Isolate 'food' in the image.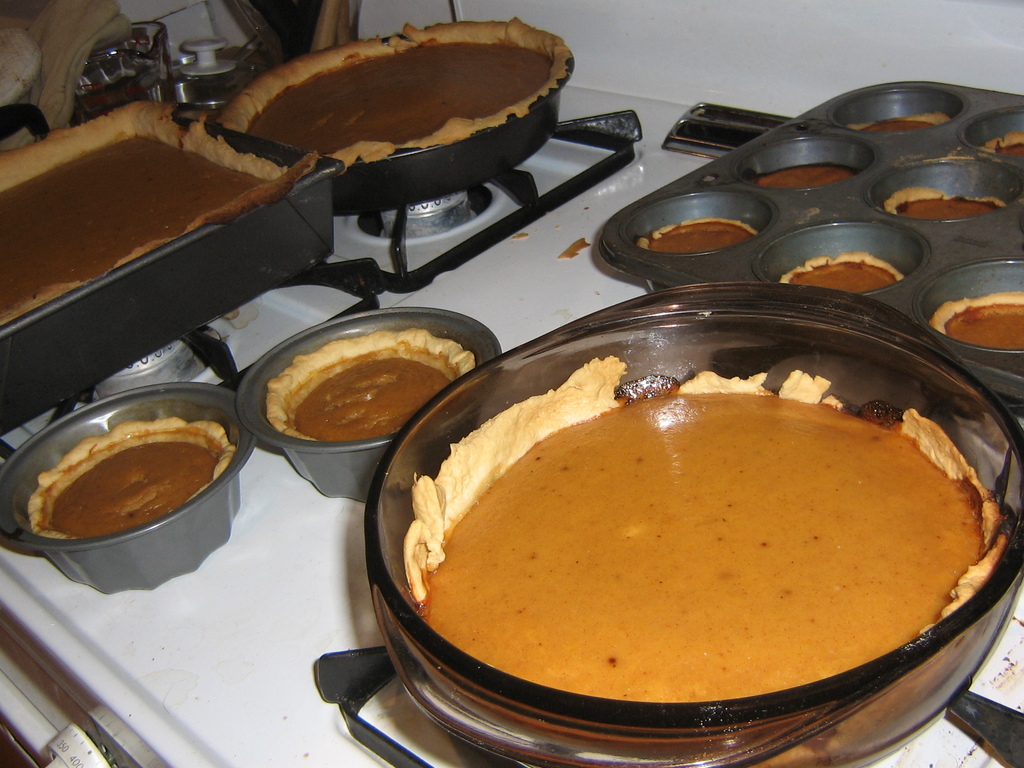
Isolated region: l=22, t=420, r=236, b=548.
